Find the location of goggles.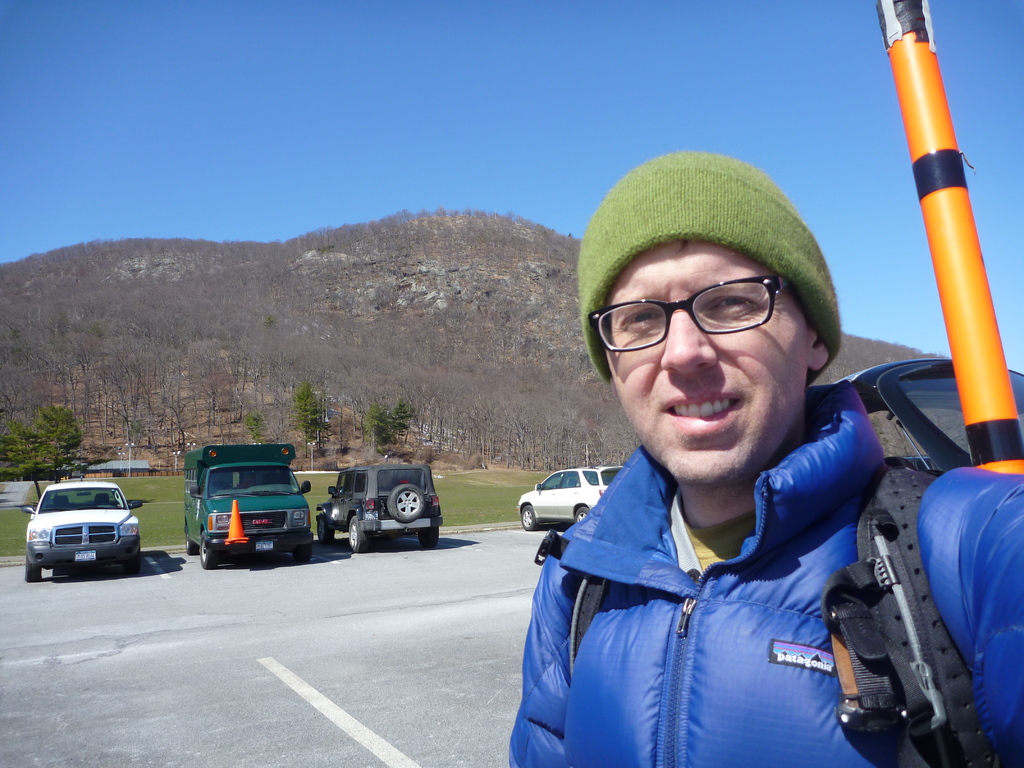
Location: (x1=587, y1=273, x2=796, y2=354).
